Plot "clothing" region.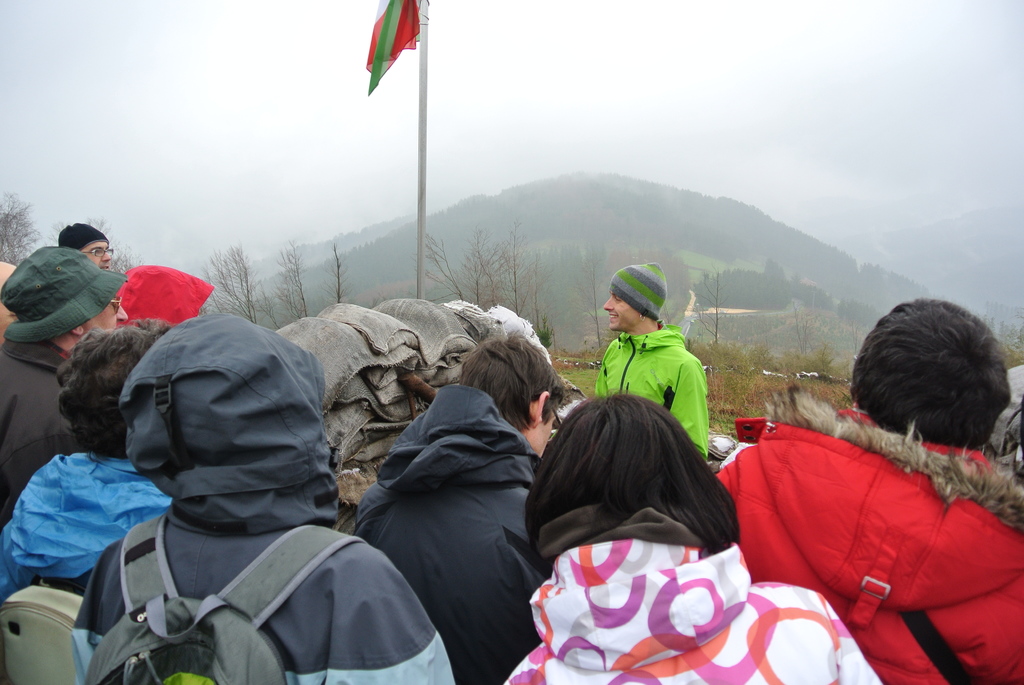
Plotted at x1=506 y1=507 x2=884 y2=684.
